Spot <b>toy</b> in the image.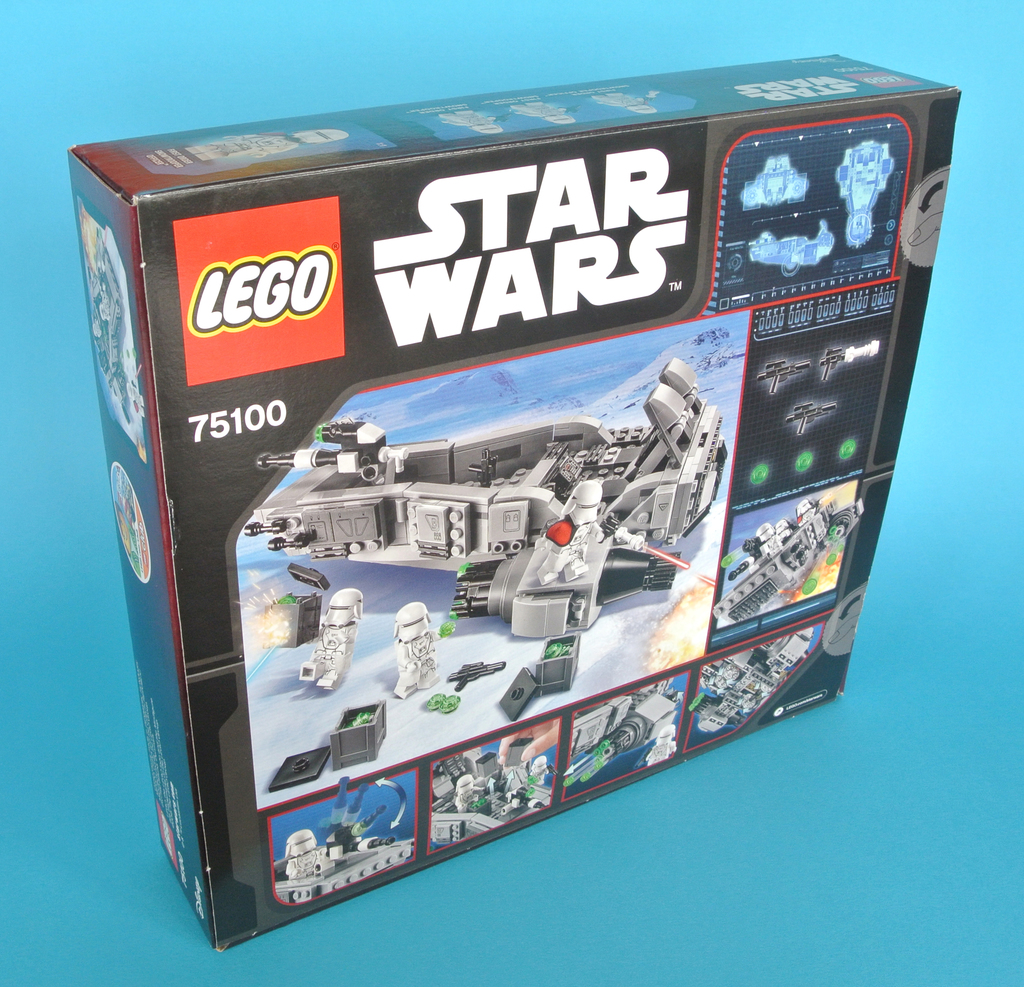
<b>toy</b> found at pyautogui.locateOnScreen(835, 139, 897, 248).
